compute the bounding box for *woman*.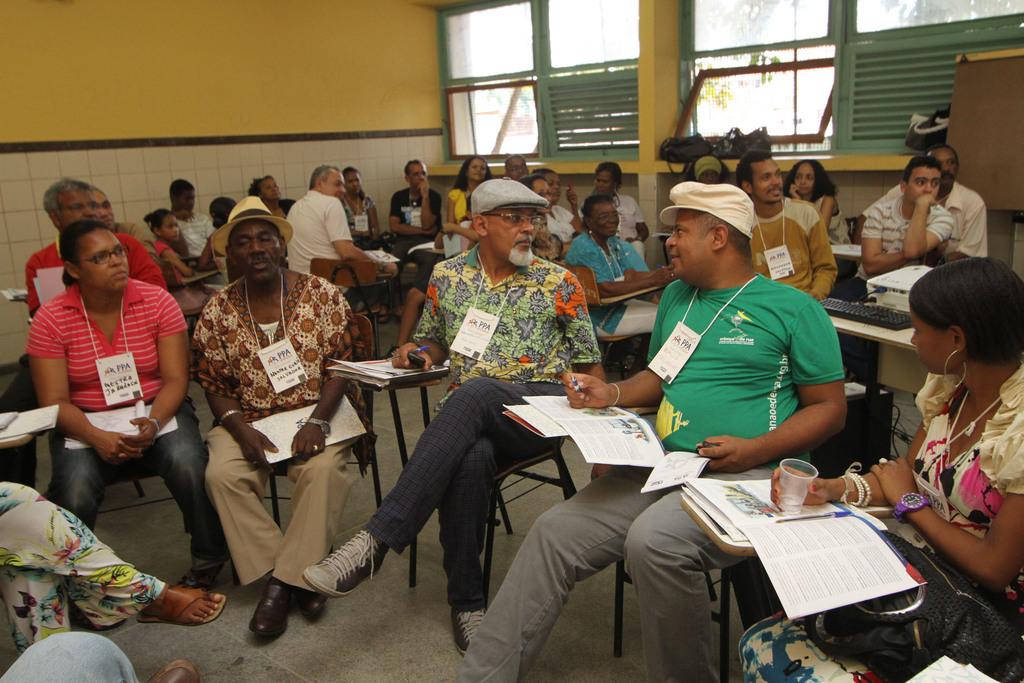
l=739, t=257, r=1023, b=682.
